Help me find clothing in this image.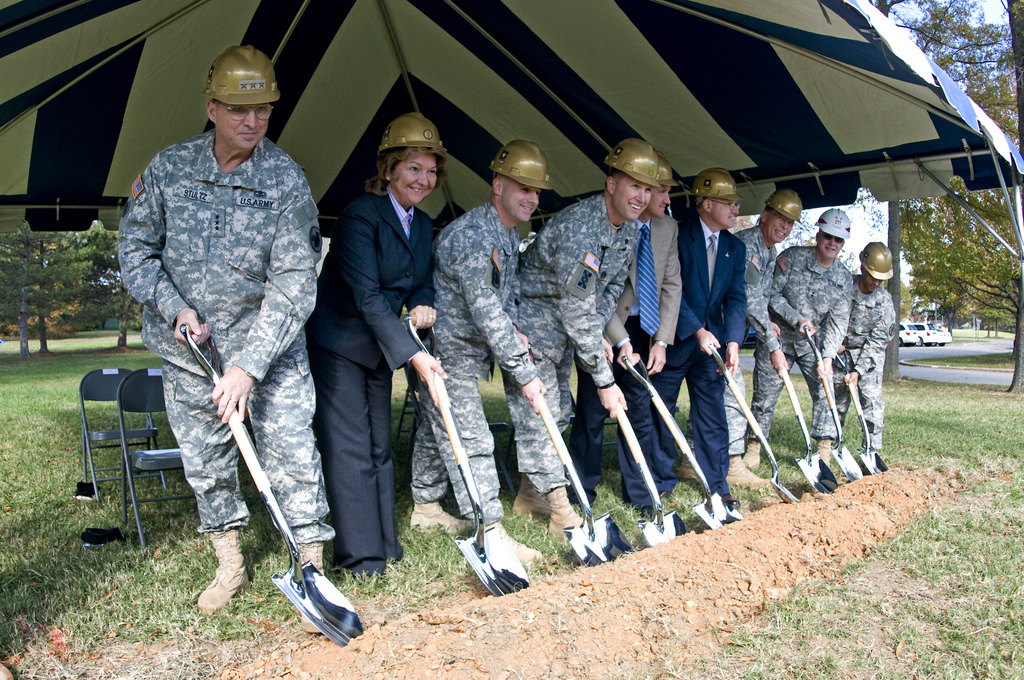
Found it: 110 61 336 564.
